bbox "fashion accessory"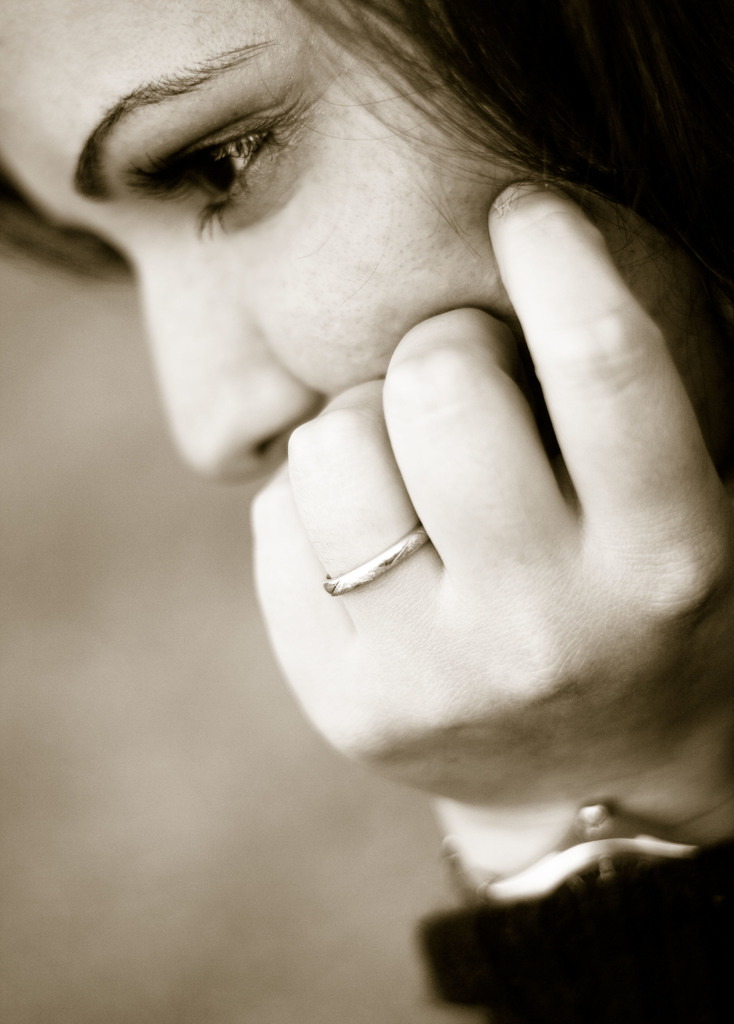
326, 514, 429, 600
